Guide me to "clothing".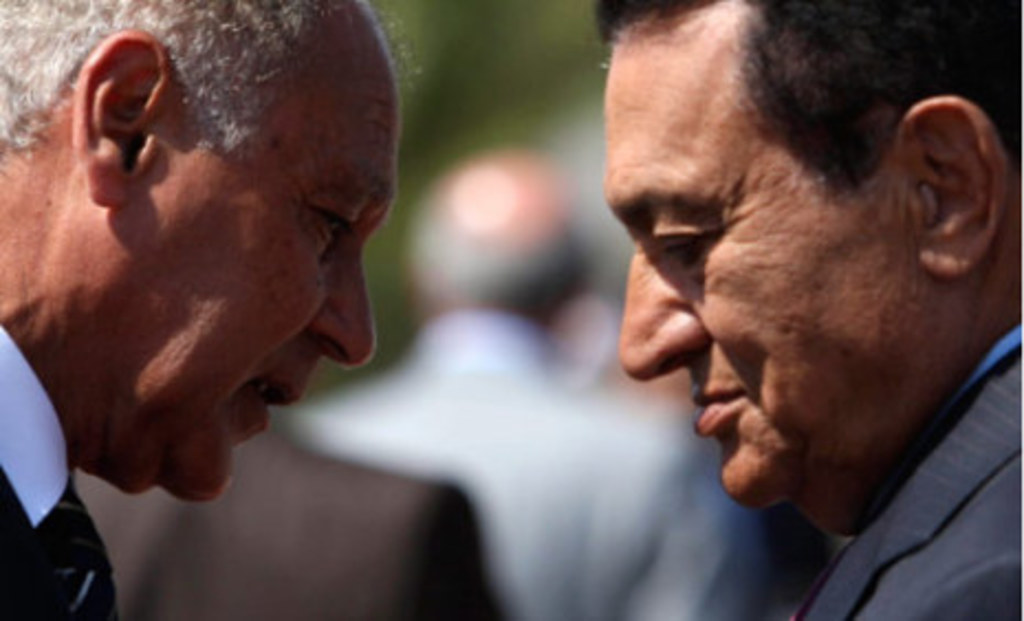
Guidance: crop(0, 317, 126, 619).
